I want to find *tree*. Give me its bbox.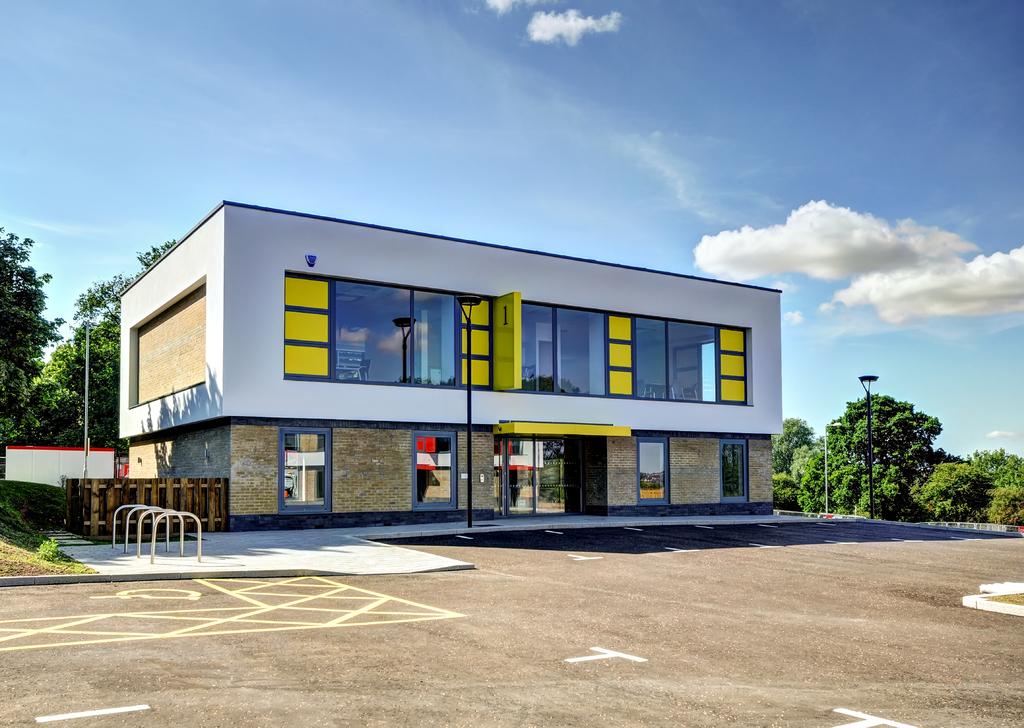
(left=967, top=444, right=1023, bottom=489).
